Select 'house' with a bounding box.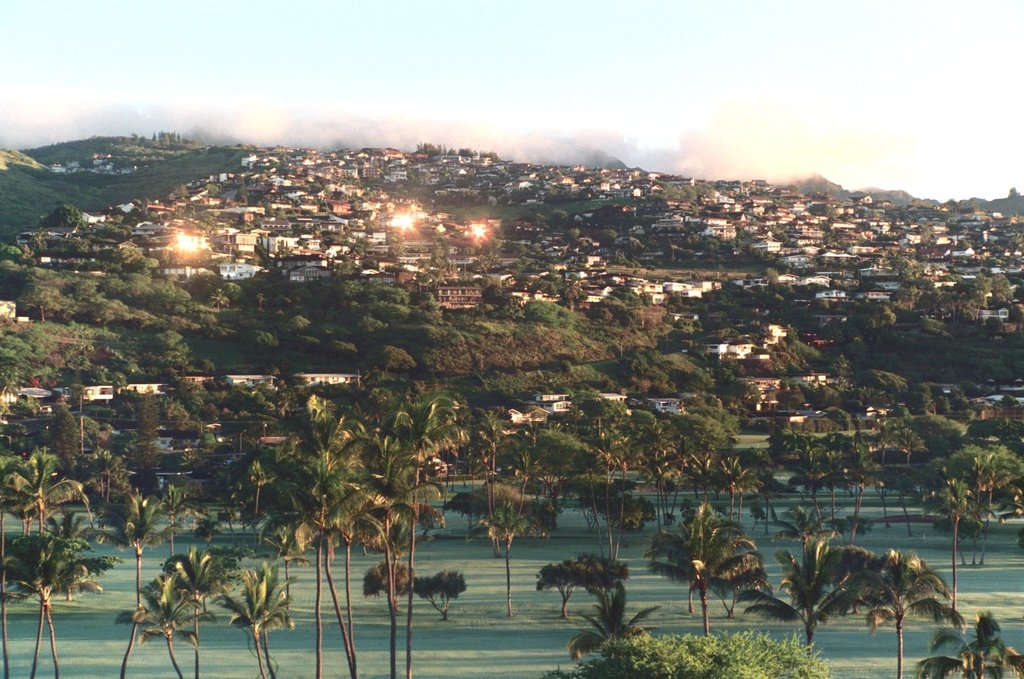
BBox(382, 170, 415, 189).
